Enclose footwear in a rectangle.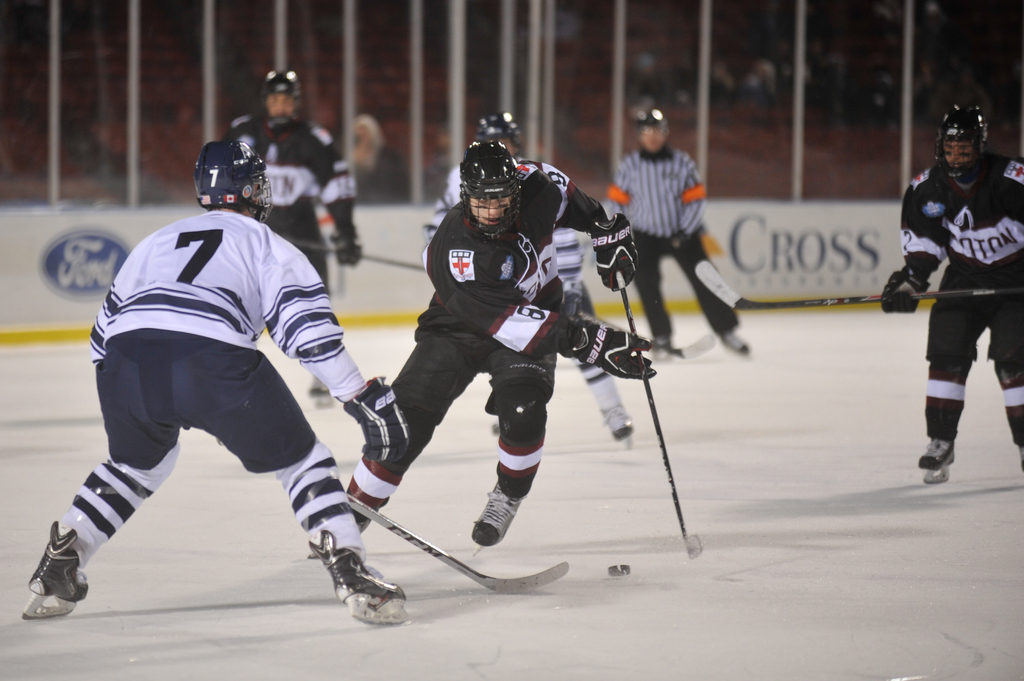
[left=13, top=513, right=94, bottom=623].
